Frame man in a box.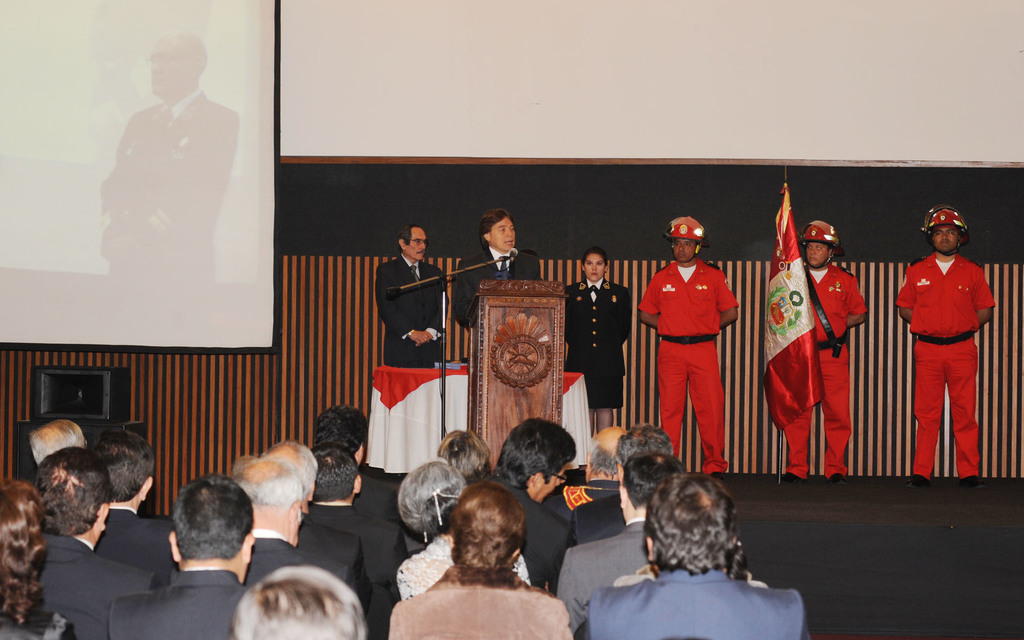
<box>495,417,574,593</box>.
